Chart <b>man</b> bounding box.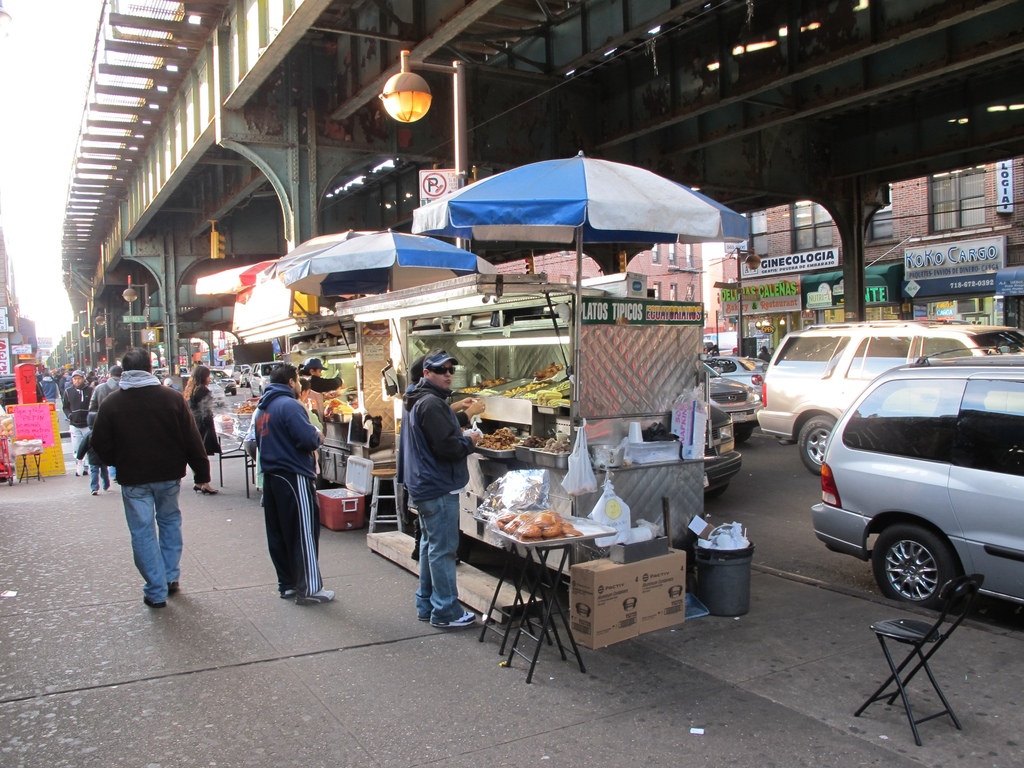
Charted: bbox=(390, 356, 482, 650).
